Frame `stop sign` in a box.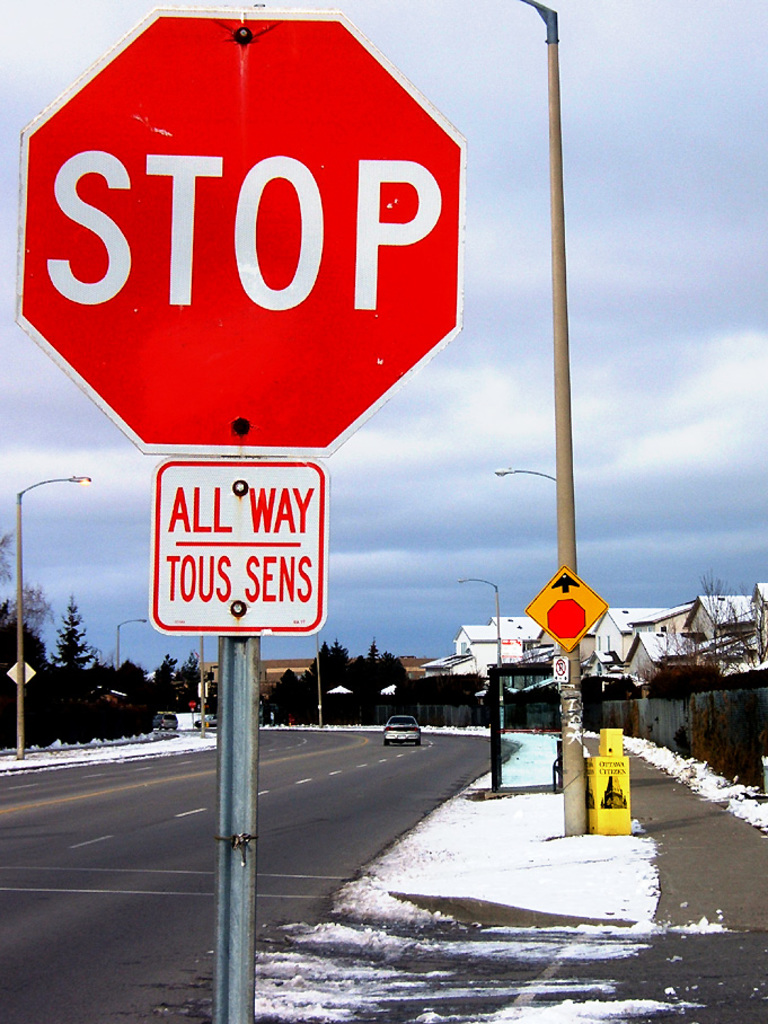
12,6,466,452.
